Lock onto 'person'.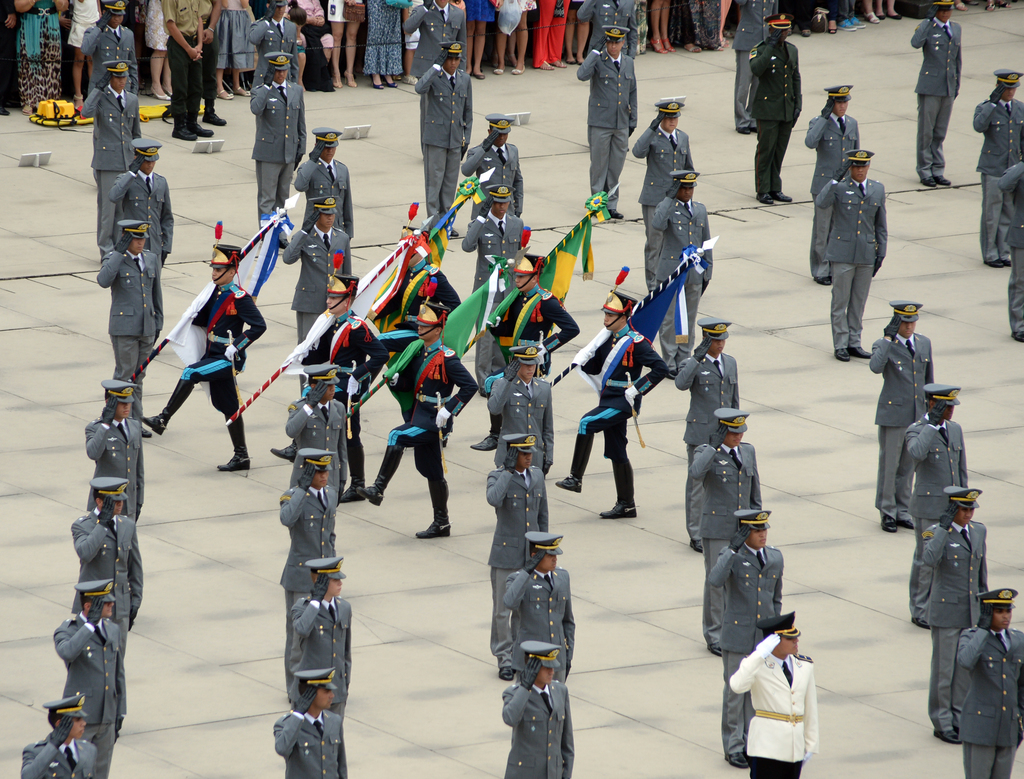
Locked: (x1=901, y1=383, x2=966, y2=526).
